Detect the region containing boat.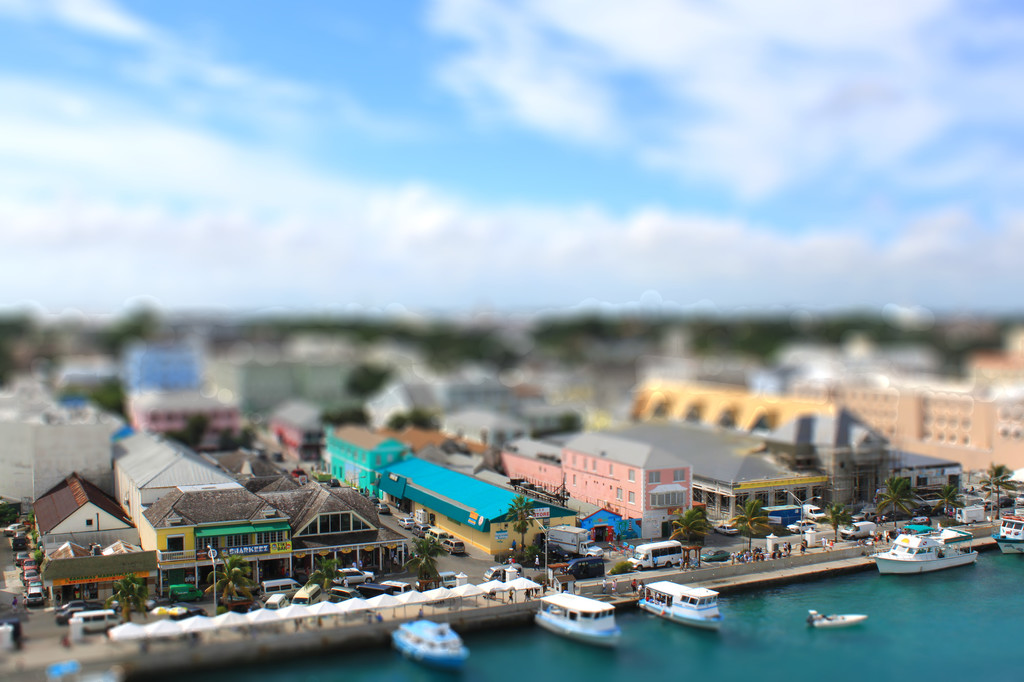
pyautogui.locateOnScreen(631, 576, 724, 629).
